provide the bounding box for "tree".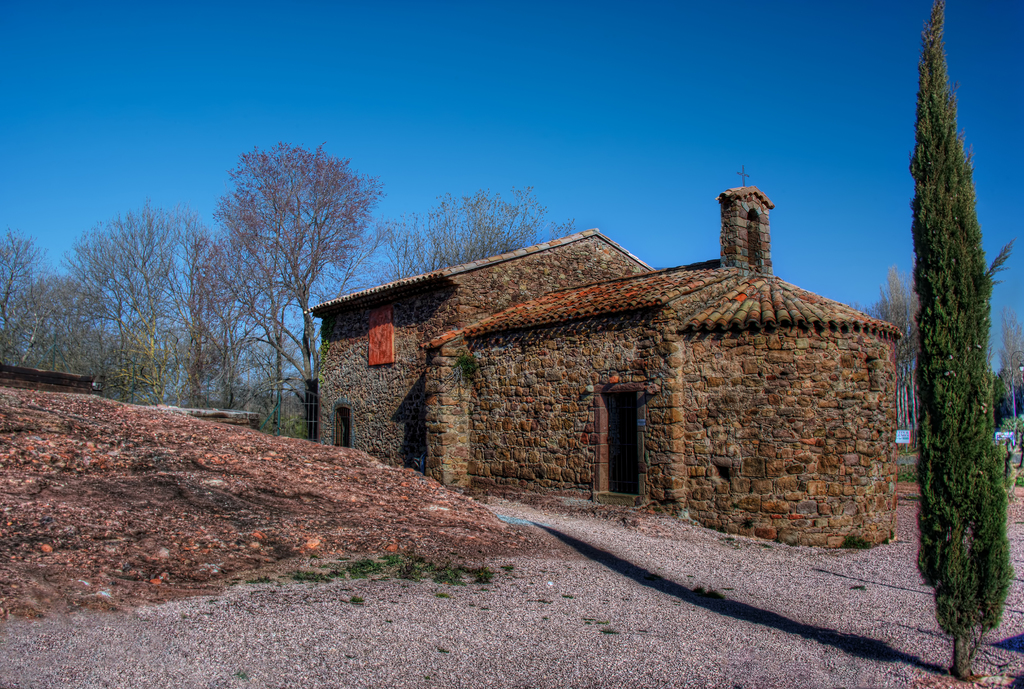
box(0, 223, 50, 332).
